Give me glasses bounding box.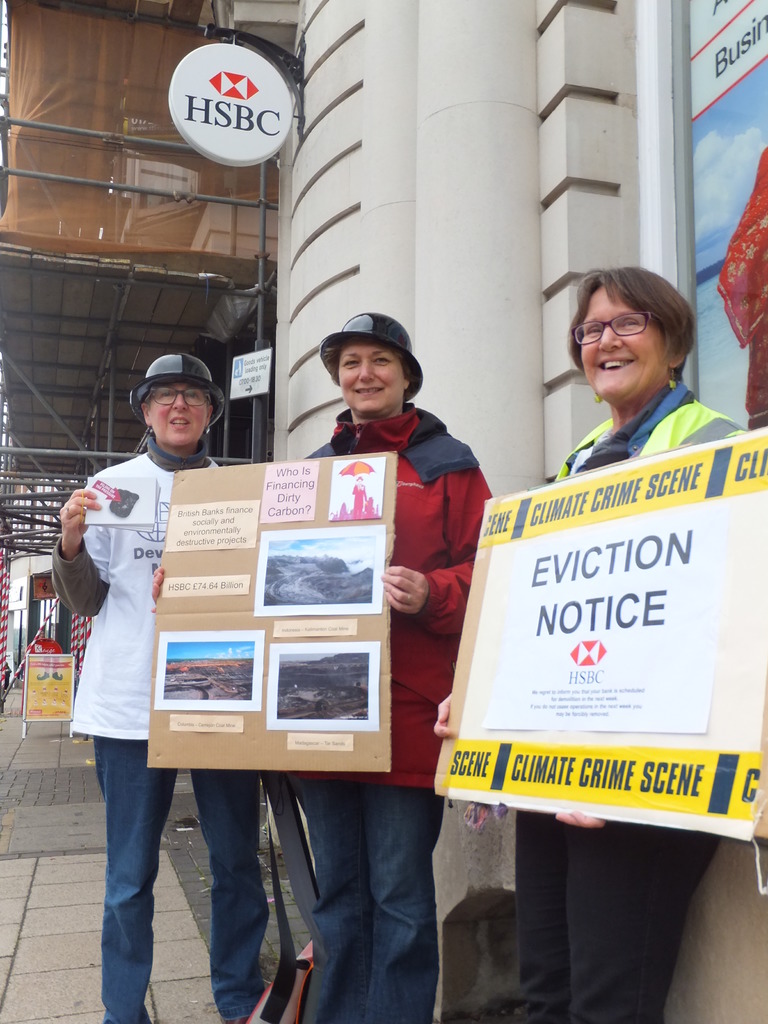
l=563, t=305, r=666, b=348.
